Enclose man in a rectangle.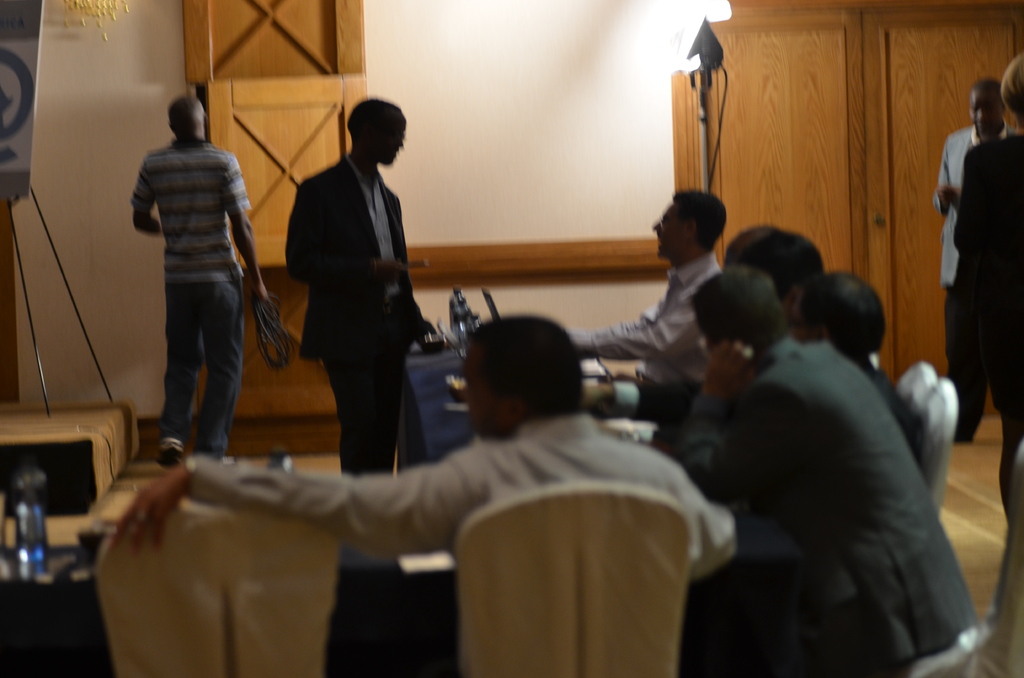
(268,84,444,488).
